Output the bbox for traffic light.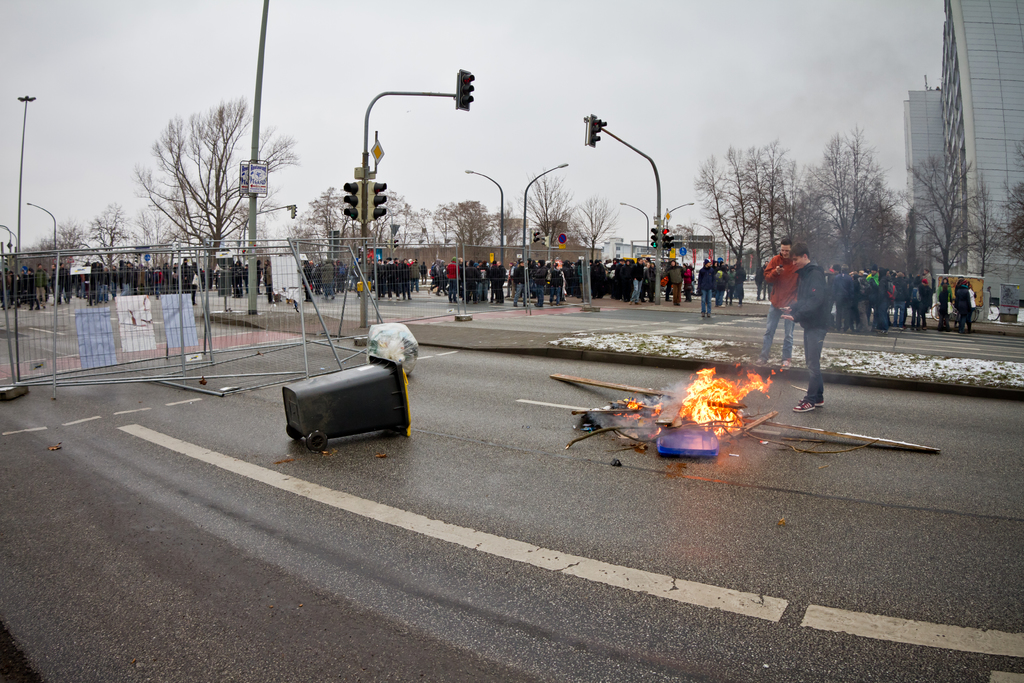
bbox(290, 203, 298, 217).
